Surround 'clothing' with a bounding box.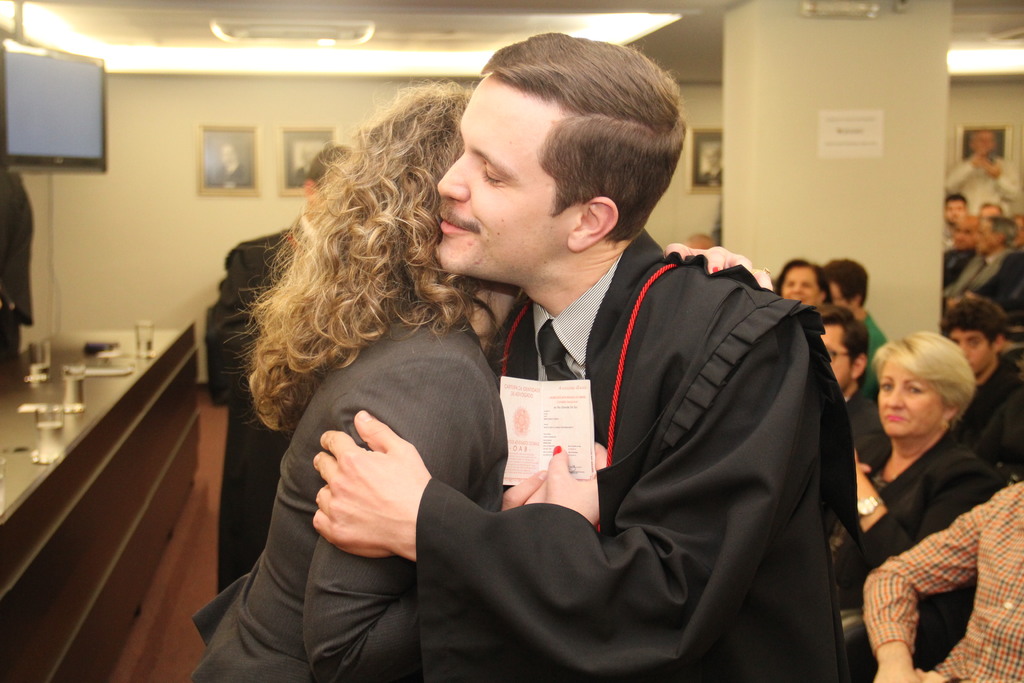
941,248,985,298.
